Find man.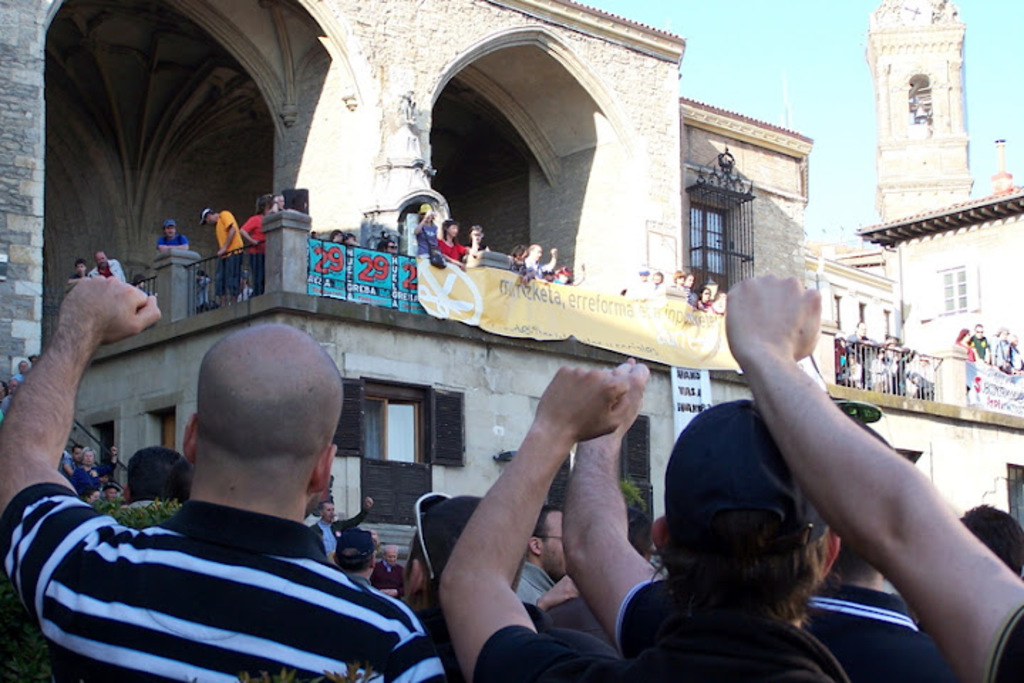
left=424, top=367, right=859, bottom=682.
